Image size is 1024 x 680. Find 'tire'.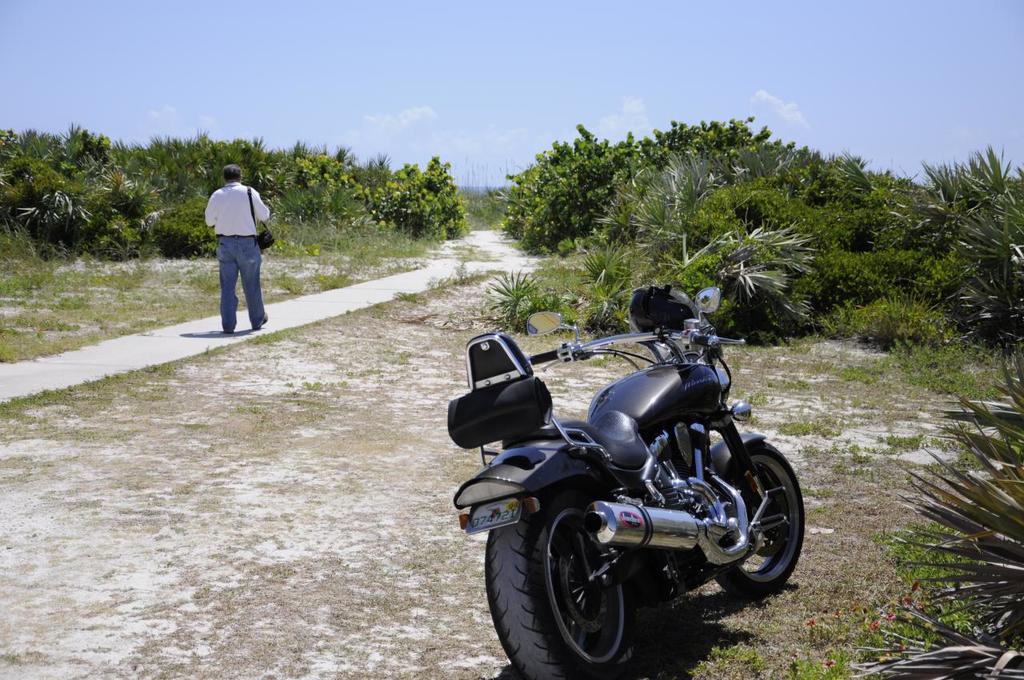
Rect(709, 435, 805, 598).
